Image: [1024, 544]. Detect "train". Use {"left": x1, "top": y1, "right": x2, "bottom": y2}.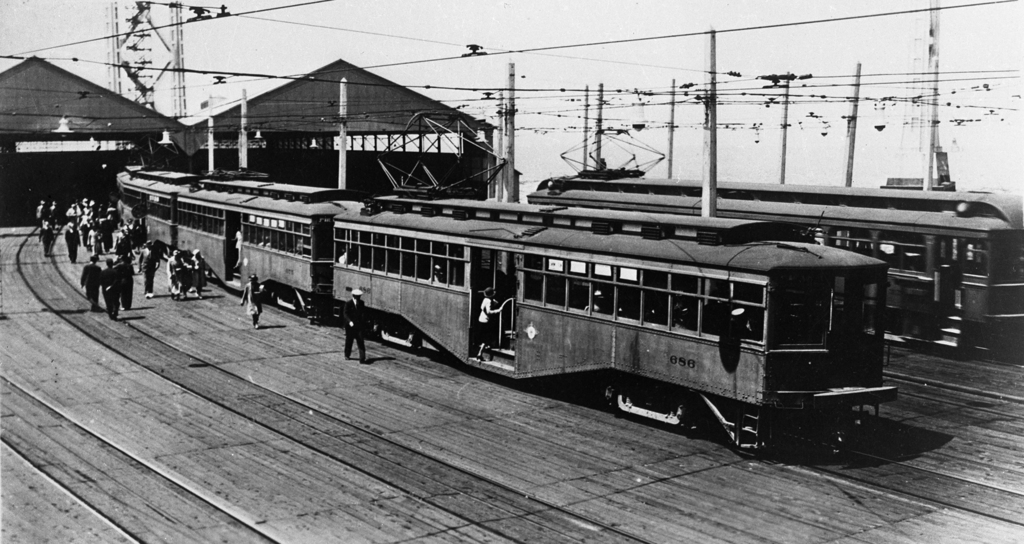
{"left": 119, "top": 100, "right": 908, "bottom": 461}.
